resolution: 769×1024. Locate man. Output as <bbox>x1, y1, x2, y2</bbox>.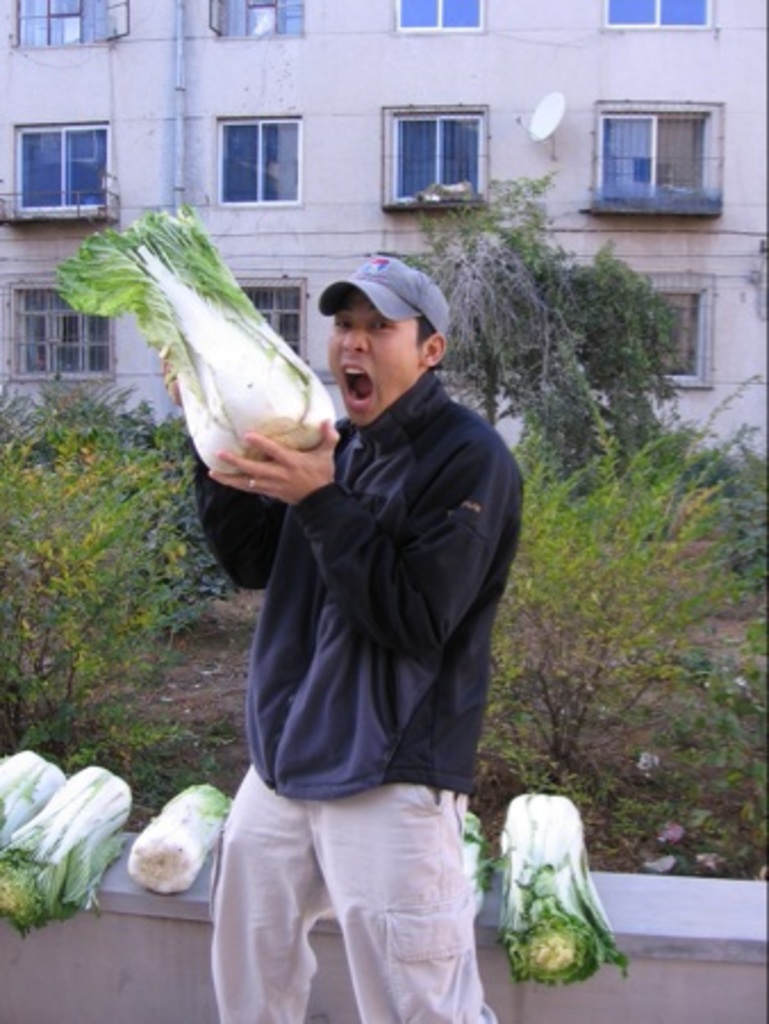
<bbox>189, 191, 548, 1013</bbox>.
